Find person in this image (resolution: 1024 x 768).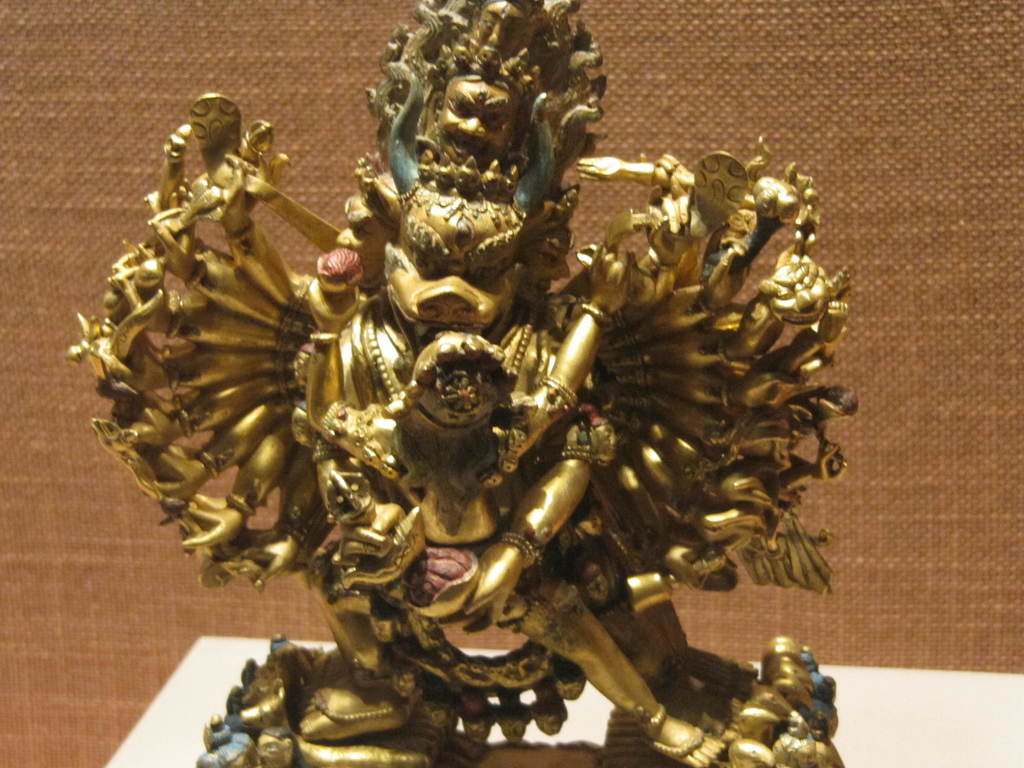
left=67, top=0, right=843, bottom=764.
